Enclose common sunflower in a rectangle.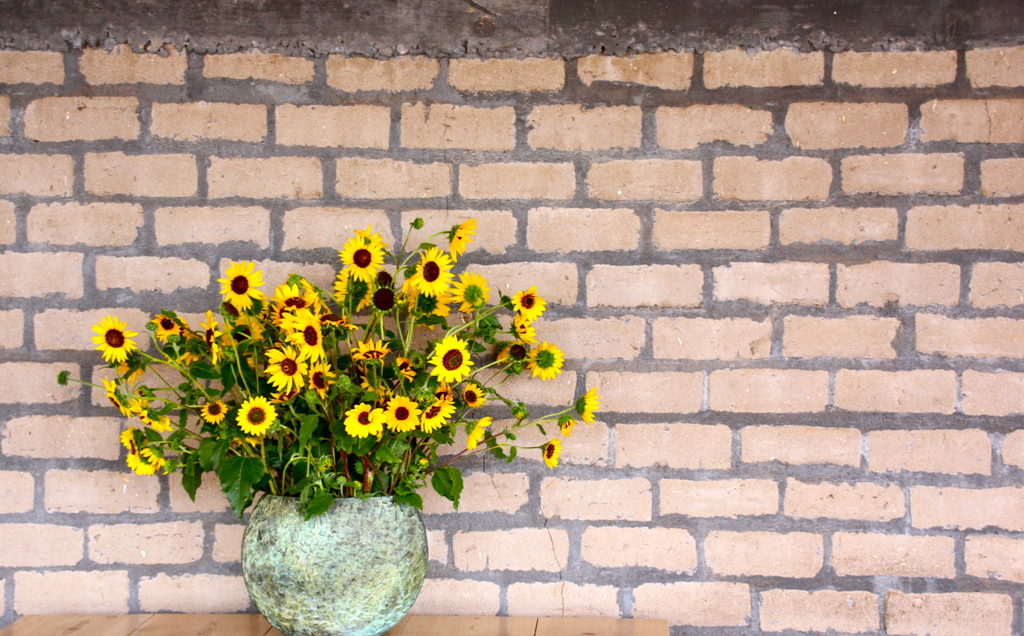
<bbox>298, 310, 324, 352</bbox>.
